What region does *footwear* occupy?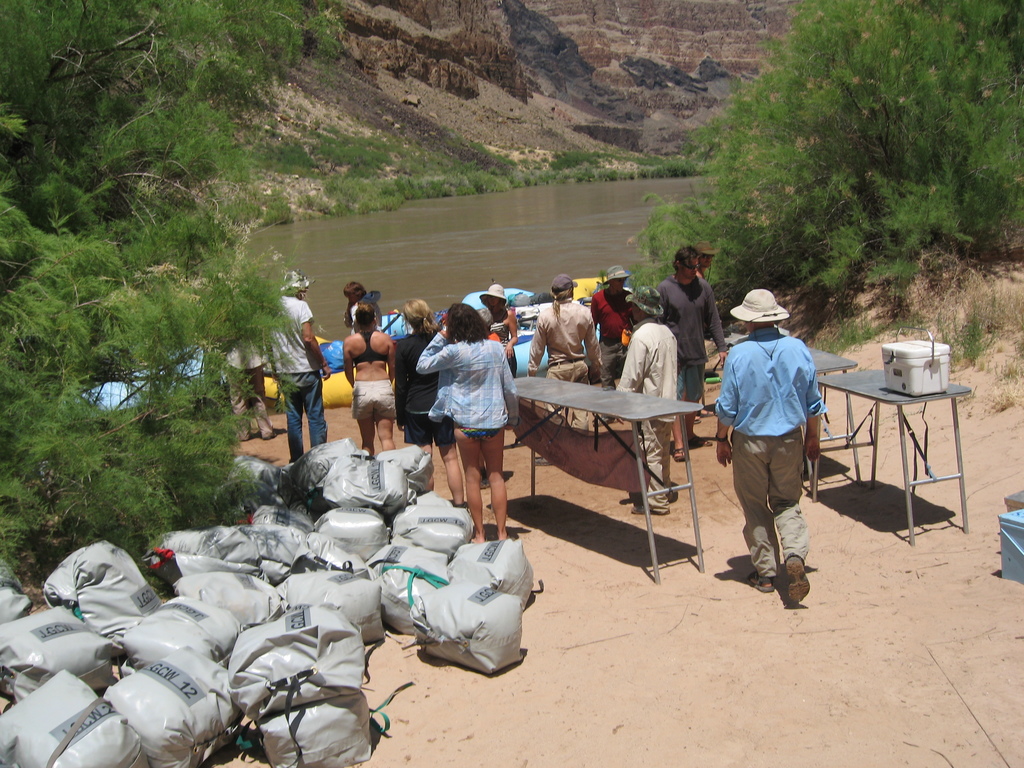
region(786, 556, 809, 605).
